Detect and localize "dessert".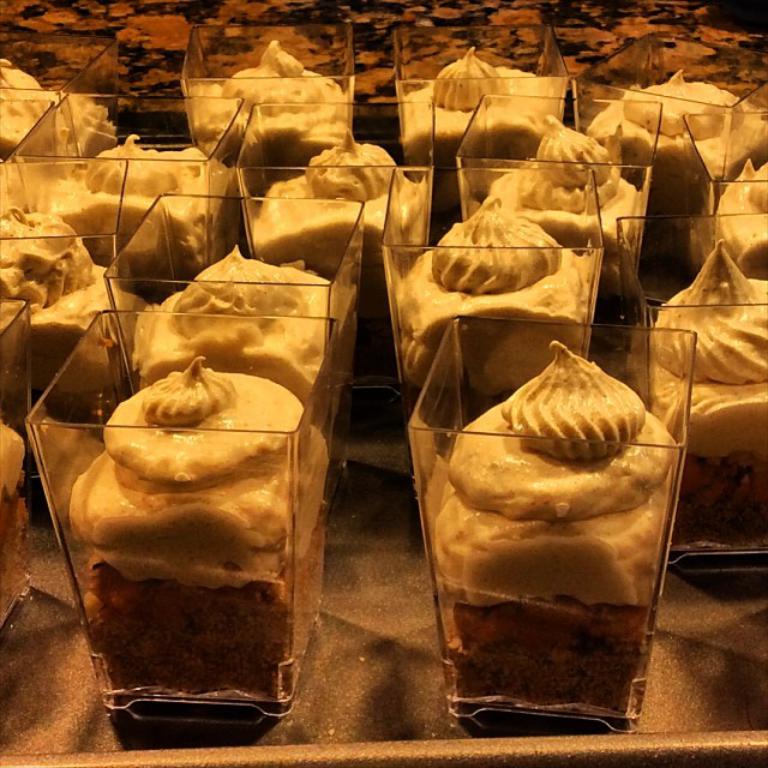
Localized at 0 431 29 614.
